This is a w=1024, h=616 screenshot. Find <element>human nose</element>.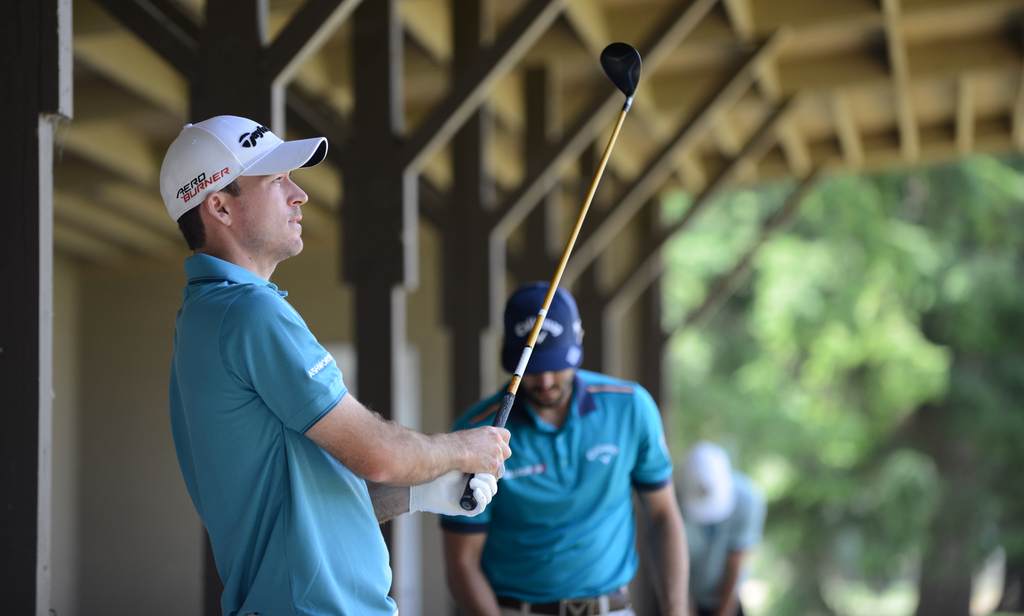
Bounding box: bbox(540, 372, 552, 389).
